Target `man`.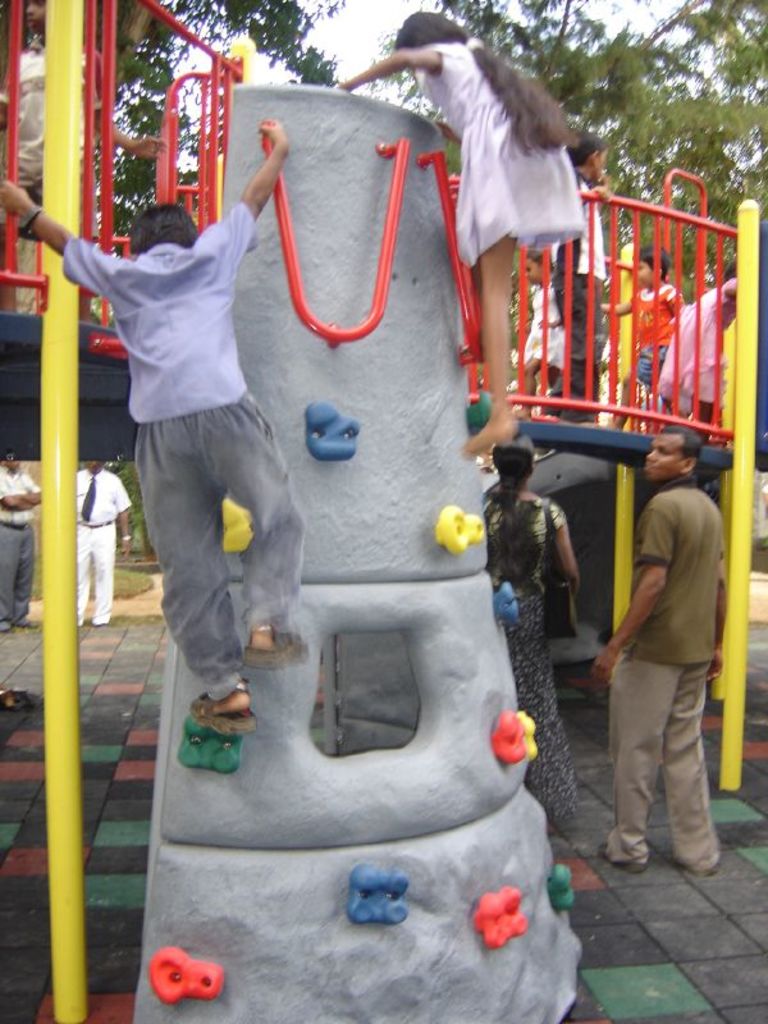
Target region: crop(0, 118, 314, 741).
